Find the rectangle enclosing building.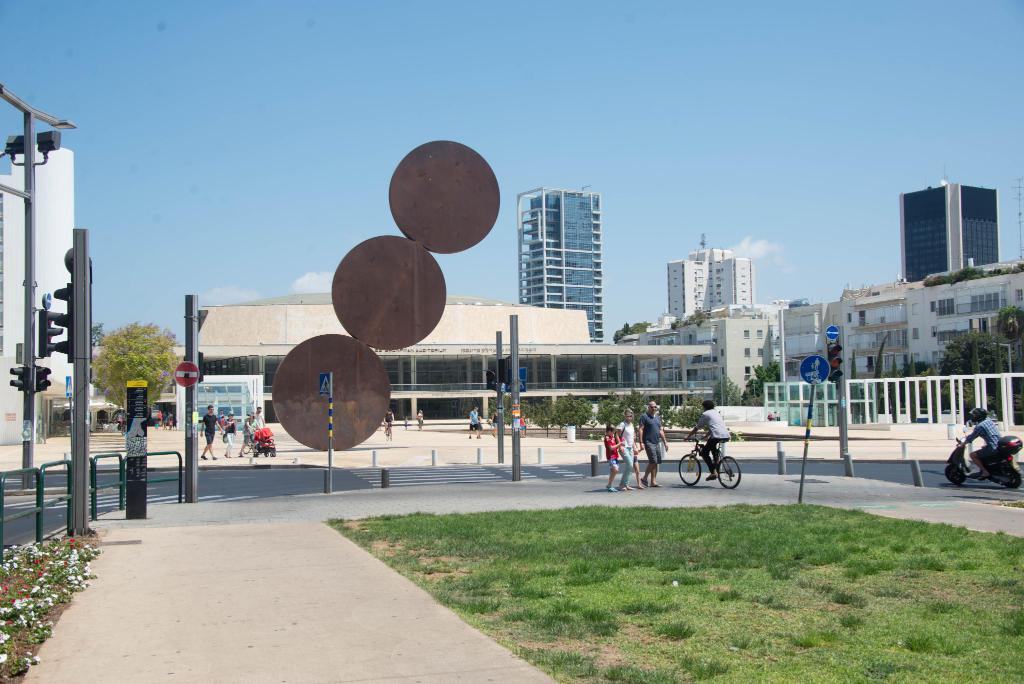
0,146,74,440.
